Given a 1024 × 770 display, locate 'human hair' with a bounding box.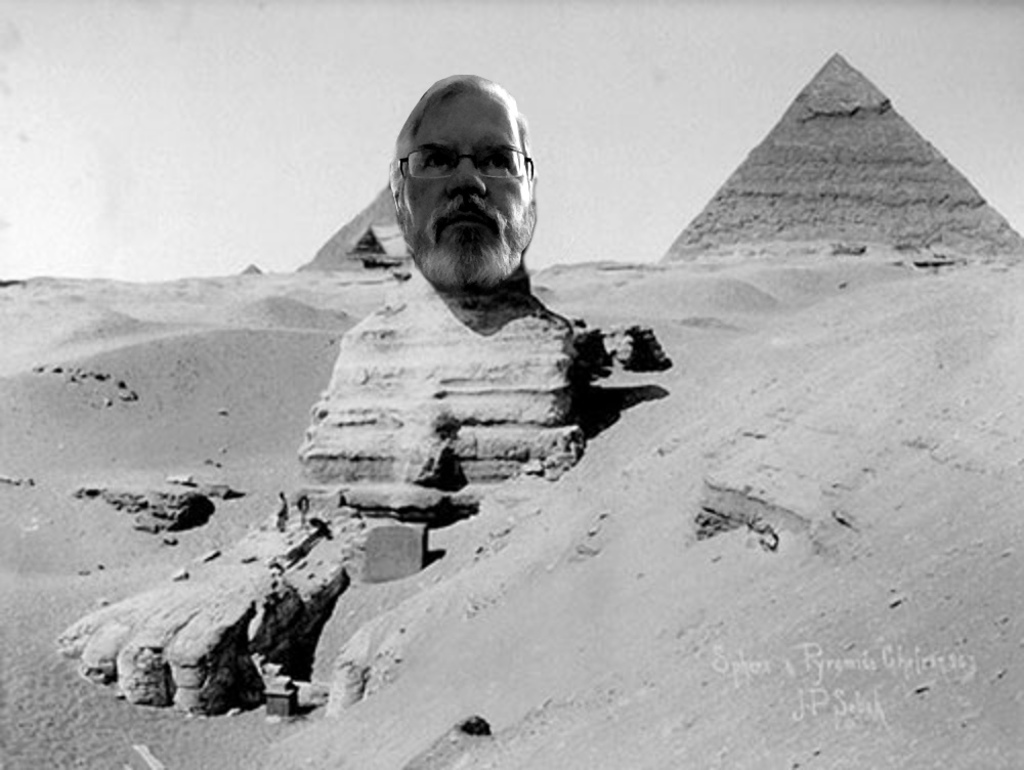
Located: {"left": 393, "top": 67, "right": 536, "bottom": 179}.
